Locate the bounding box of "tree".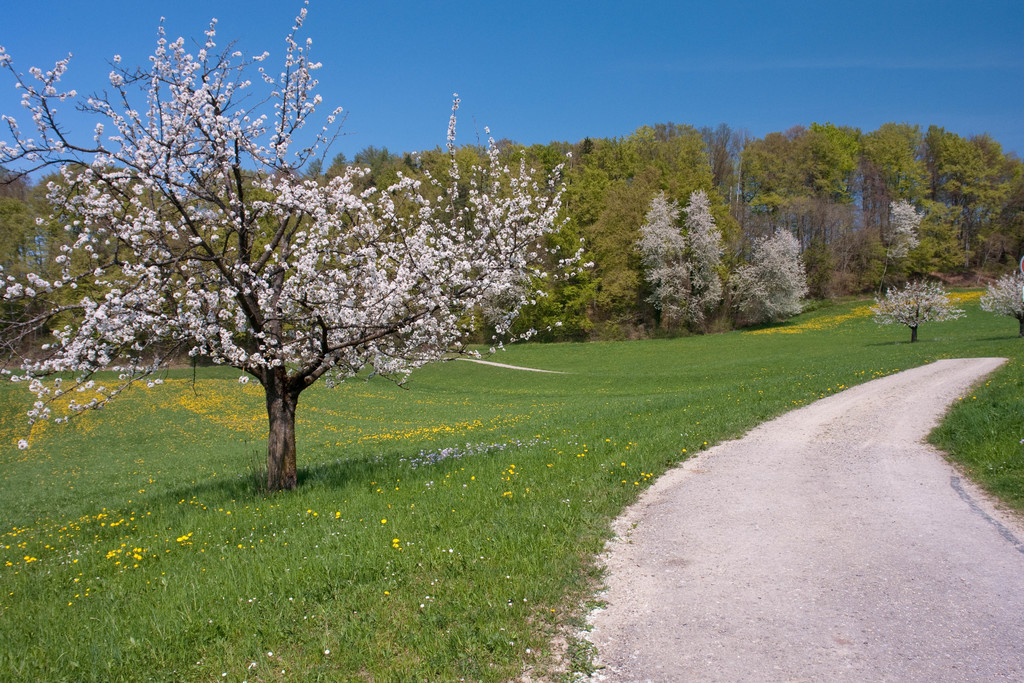
Bounding box: bbox=[918, 201, 965, 275].
